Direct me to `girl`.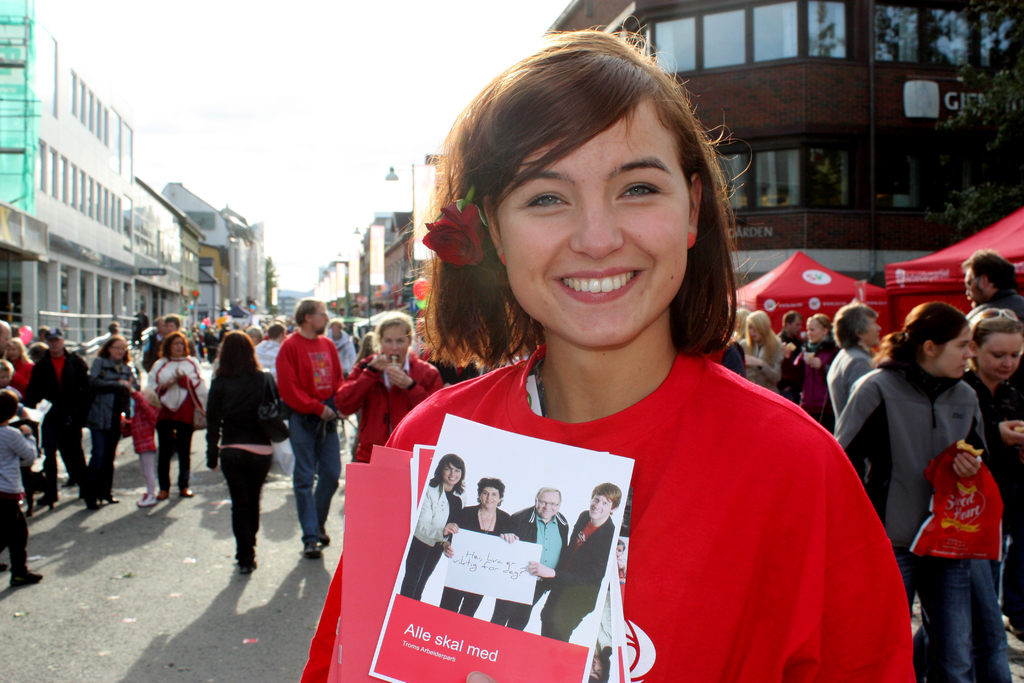
Direction: 793 313 824 424.
